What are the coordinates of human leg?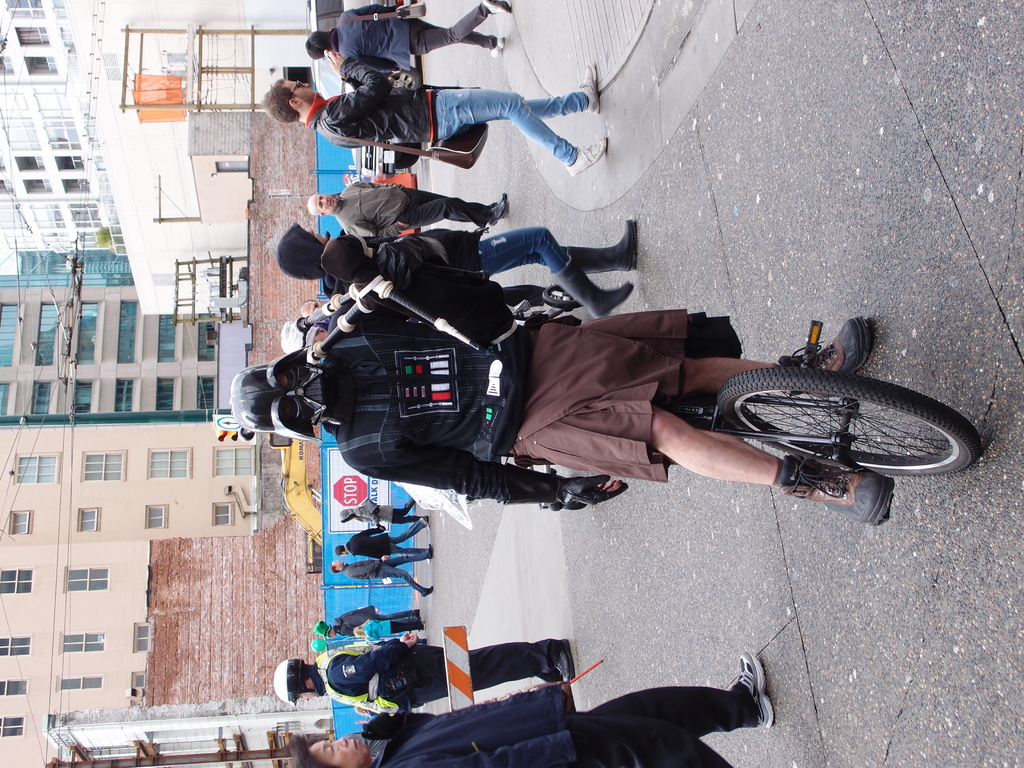
{"left": 382, "top": 545, "right": 433, "bottom": 559}.
